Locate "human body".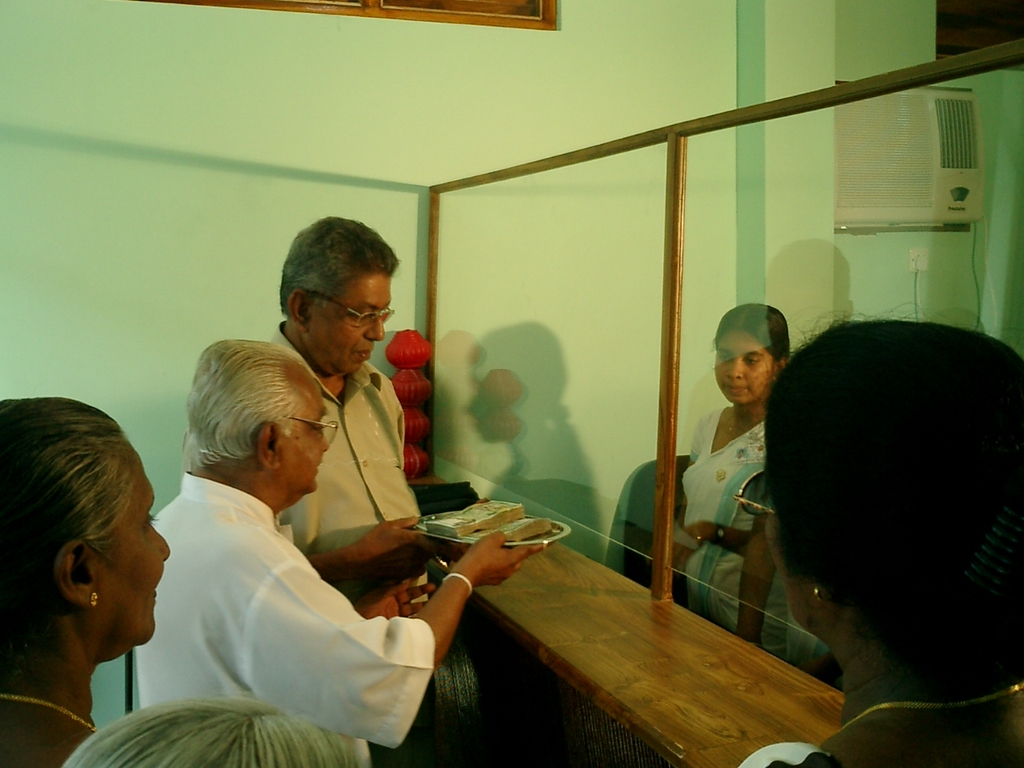
Bounding box: bbox=[684, 290, 810, 670].
